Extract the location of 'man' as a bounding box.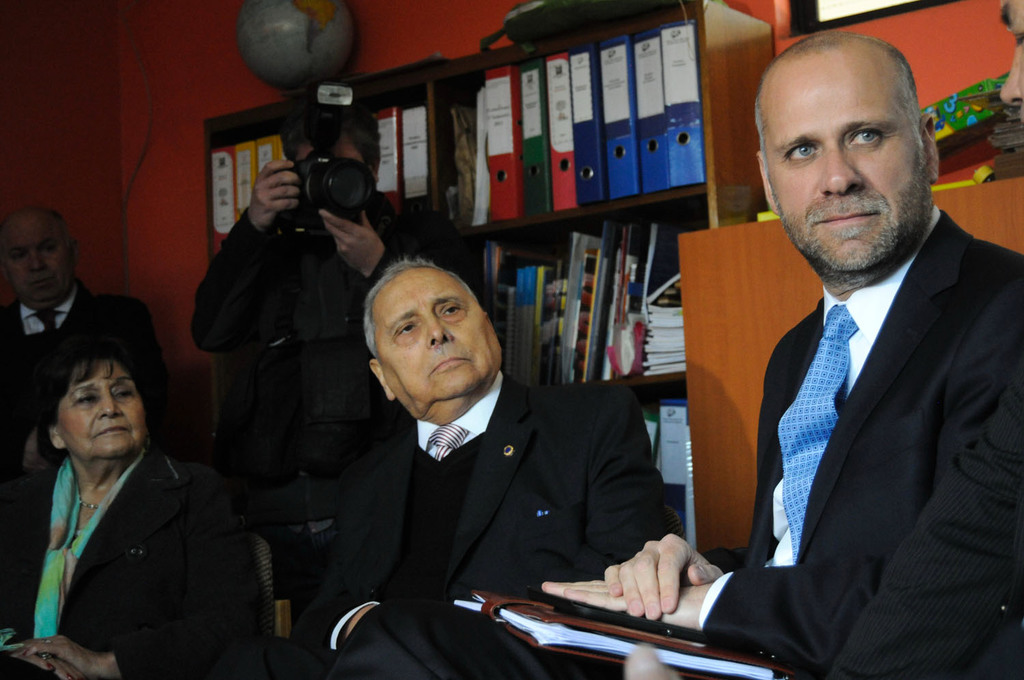
{"x1": 189, "y1": 101, "x2": 468, "y2": 575}.
